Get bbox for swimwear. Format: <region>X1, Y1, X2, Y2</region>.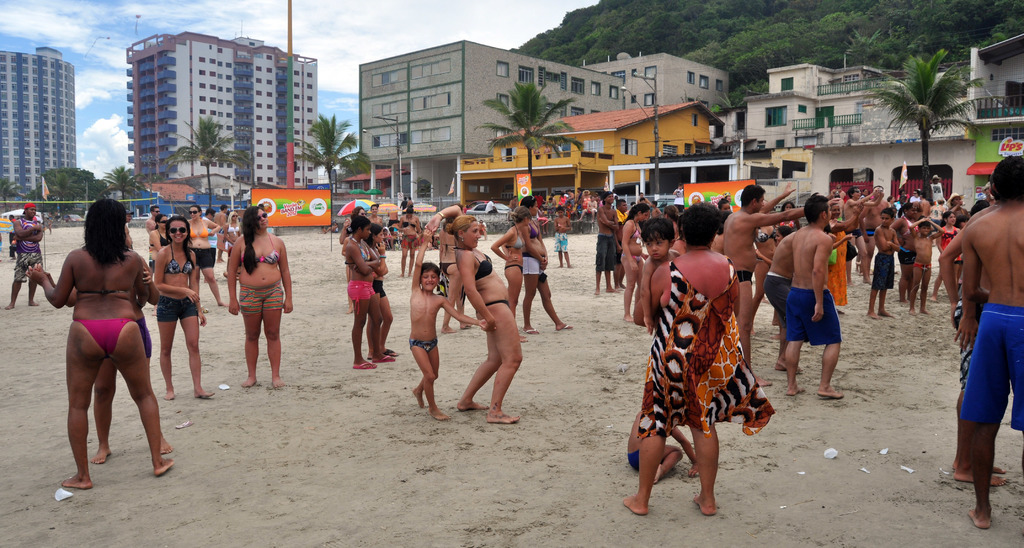
<region>74, 309, 136, 355</region>.
